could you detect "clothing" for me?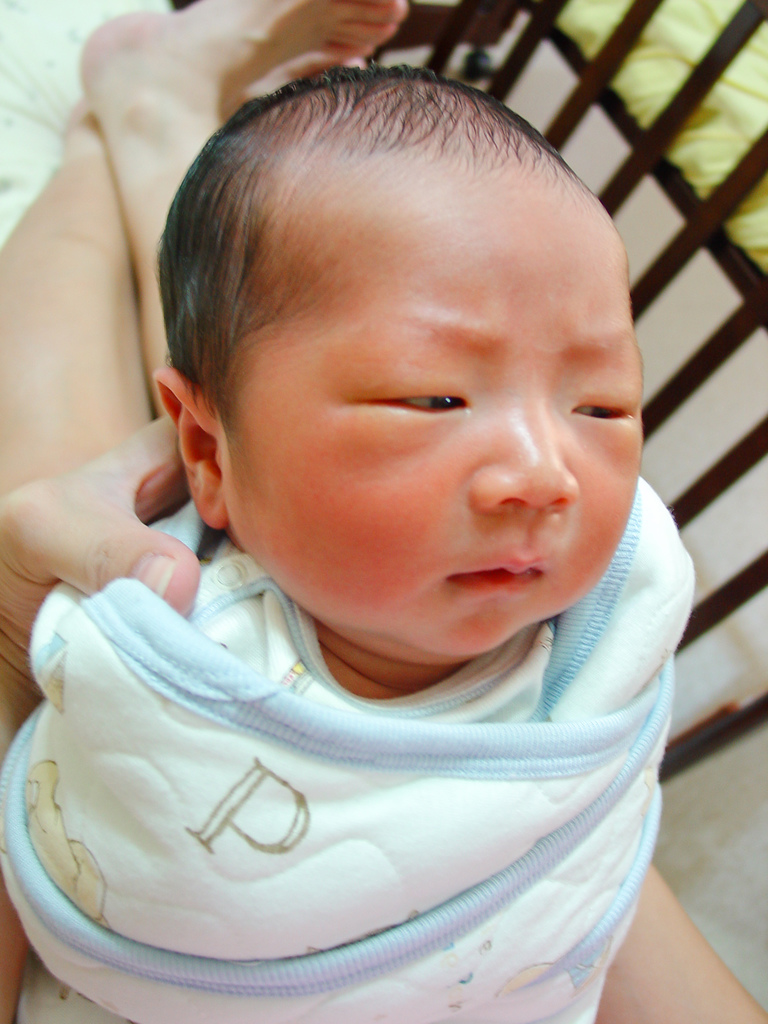
Detection result: <box>8,547,708,982</box>.
